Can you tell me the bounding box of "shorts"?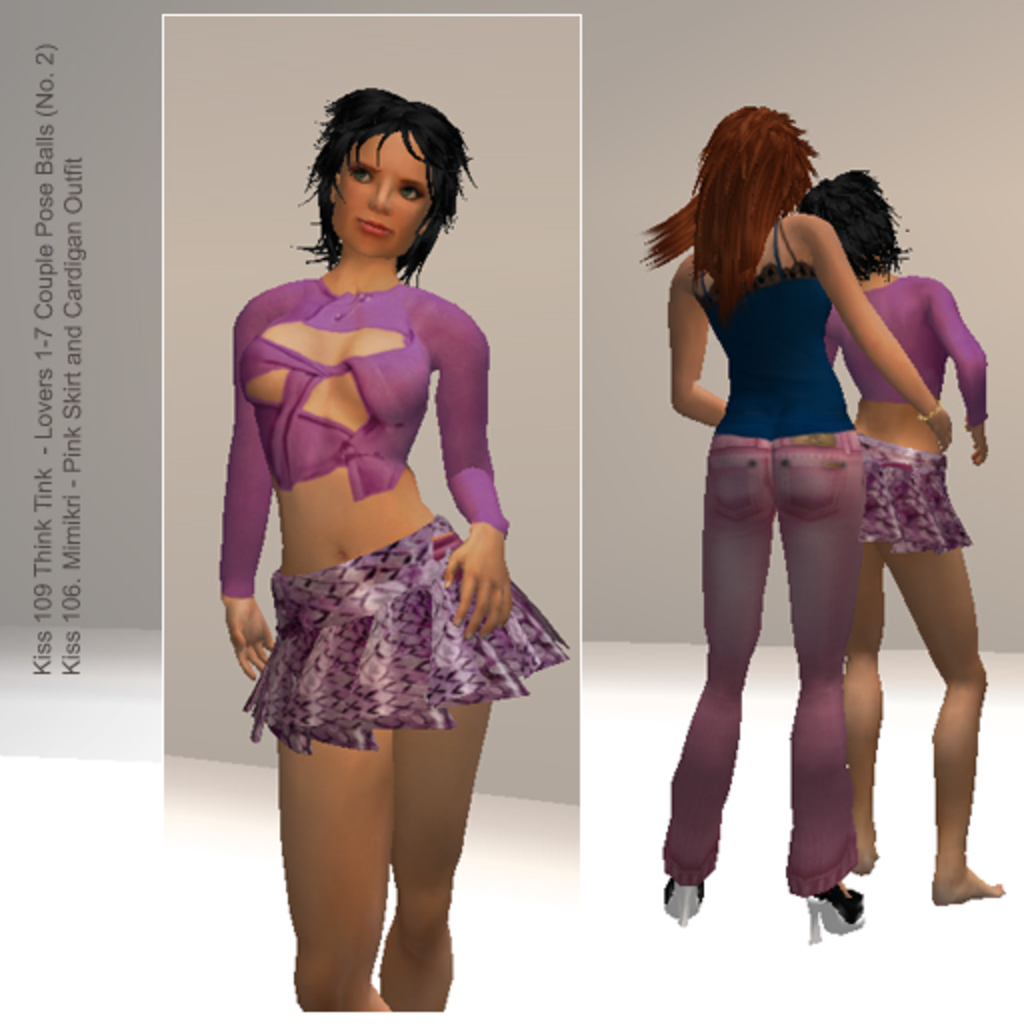
242 518 566 758.
